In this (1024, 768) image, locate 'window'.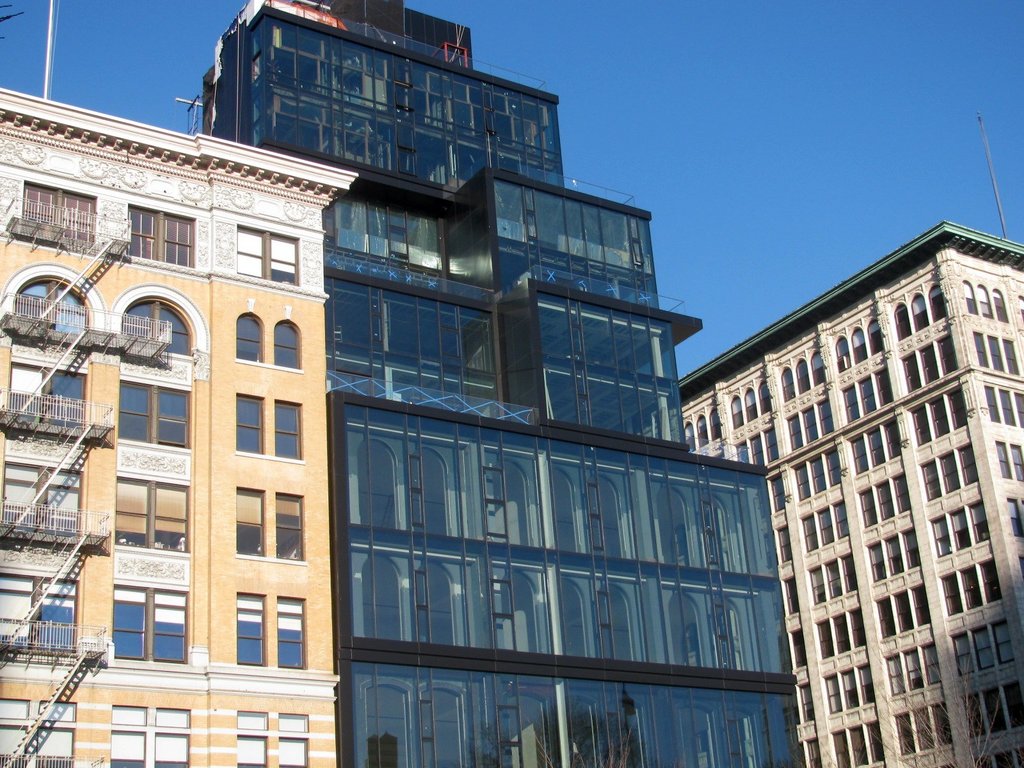
Bounding box: box=[115, 375, 195, 454].
